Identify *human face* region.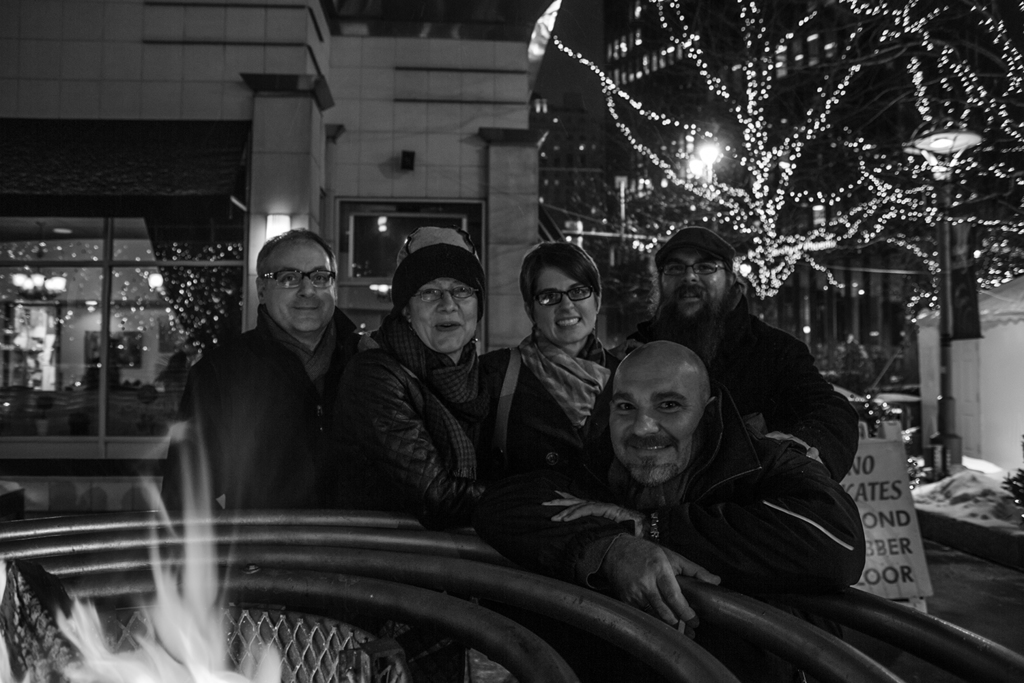
Region: 408:278:479:350.
